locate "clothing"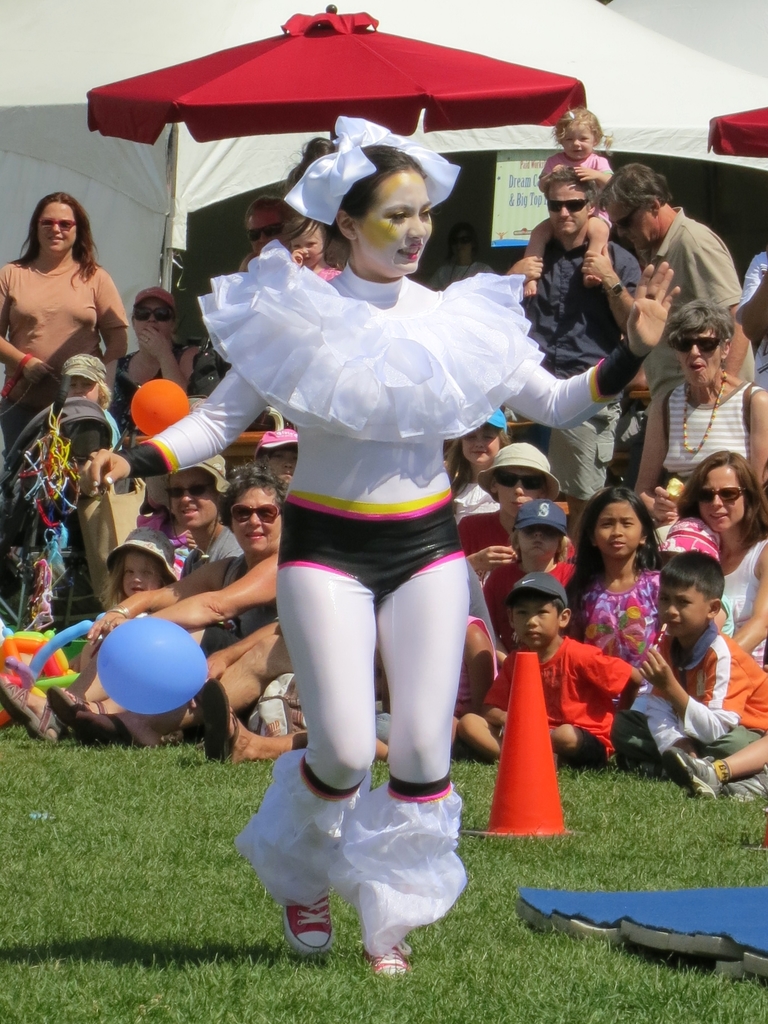
bbox(479, 440, 571, 505)
